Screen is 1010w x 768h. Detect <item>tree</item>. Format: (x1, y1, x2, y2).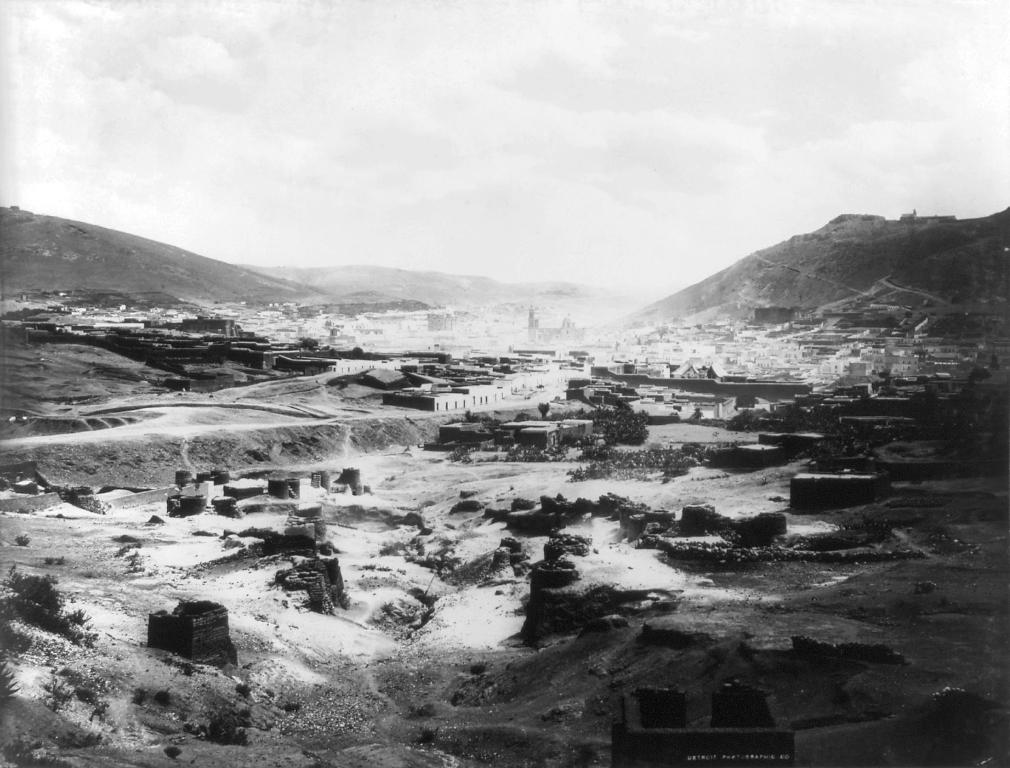
(534, 387, 551, 418).
